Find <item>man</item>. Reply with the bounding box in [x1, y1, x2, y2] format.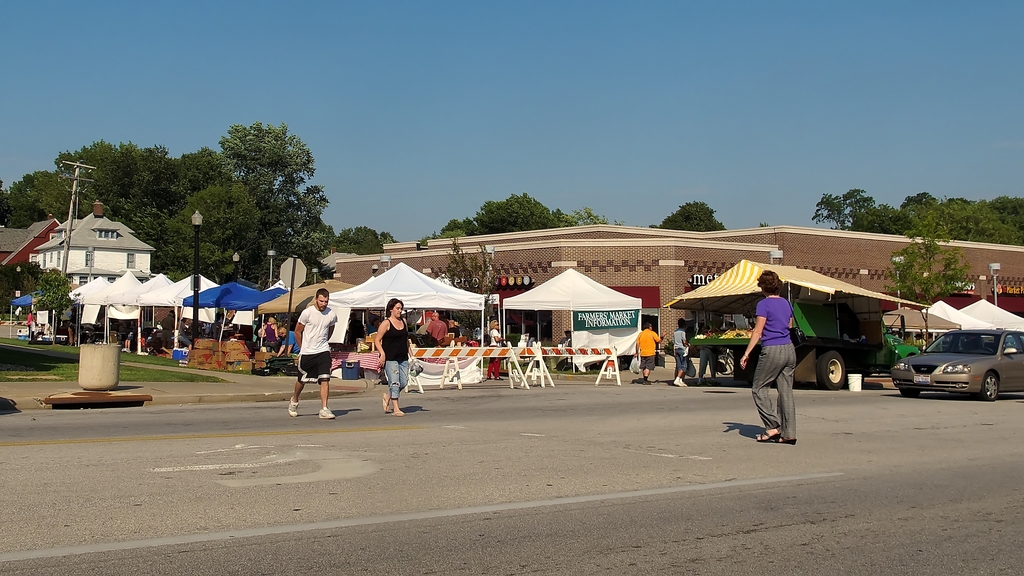
[426, 311, 449, 346].
